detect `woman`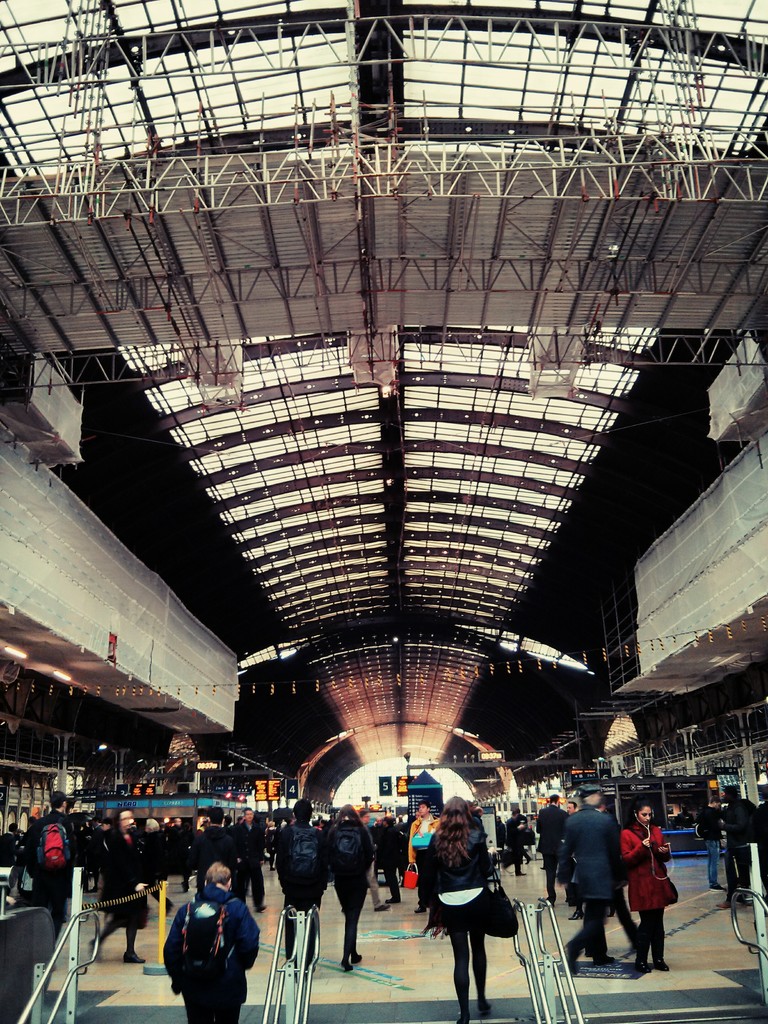
90,808,150,965
